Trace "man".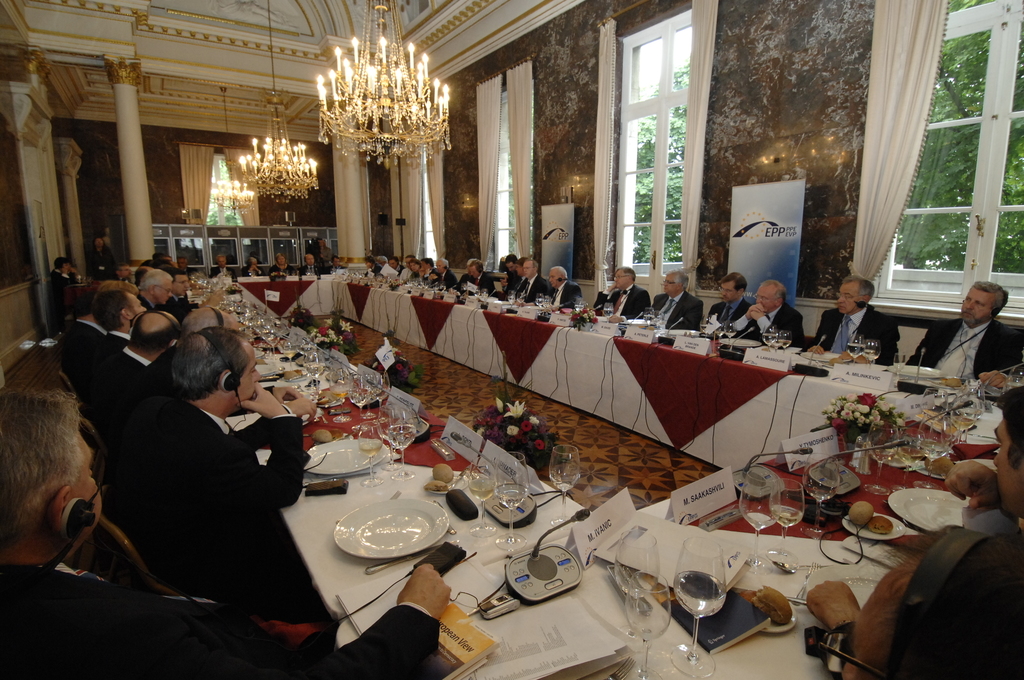
Traced to <box>102,332,314,603</box>.
